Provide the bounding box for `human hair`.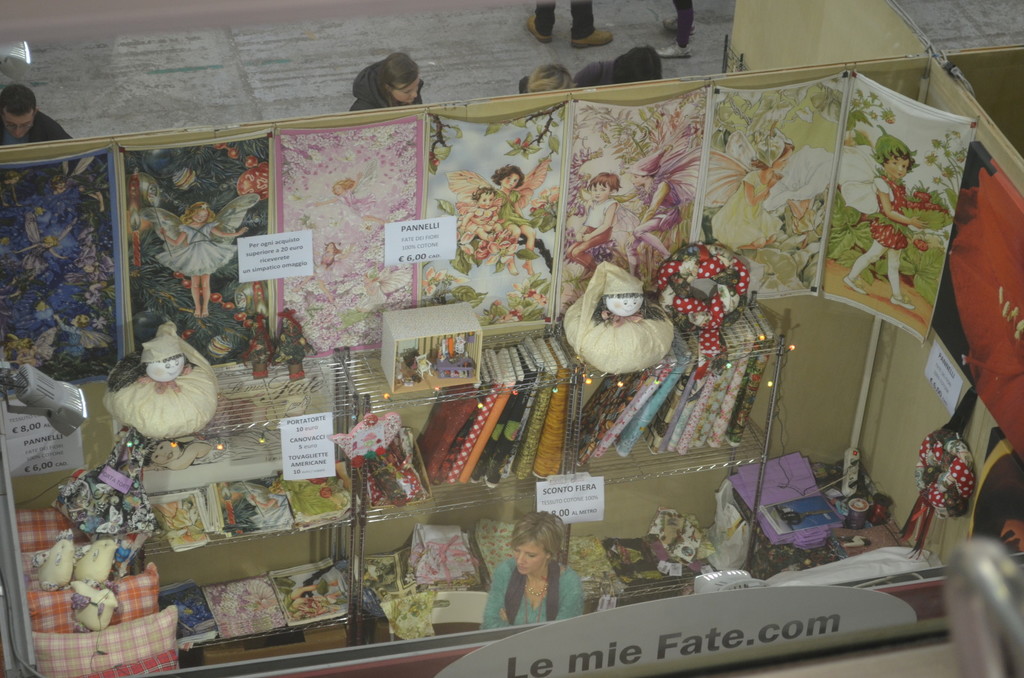
detection(379, 52, 419, 90).
